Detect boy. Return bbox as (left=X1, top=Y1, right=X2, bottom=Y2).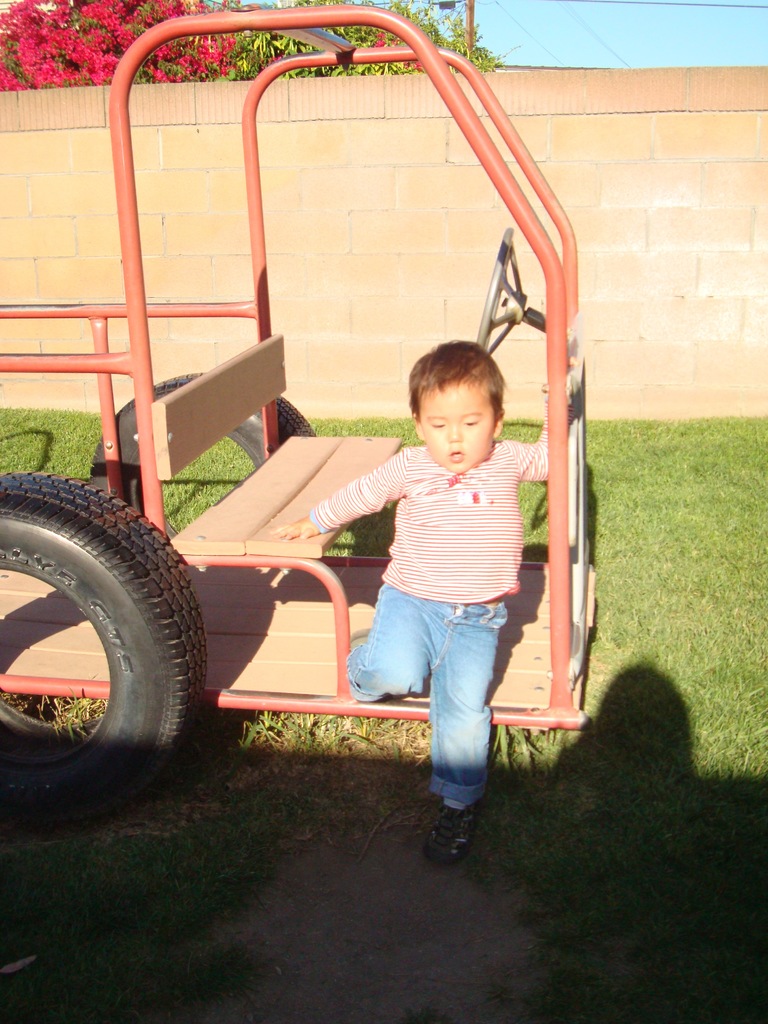
(left=269, top=333, right=586, bottom=868).
